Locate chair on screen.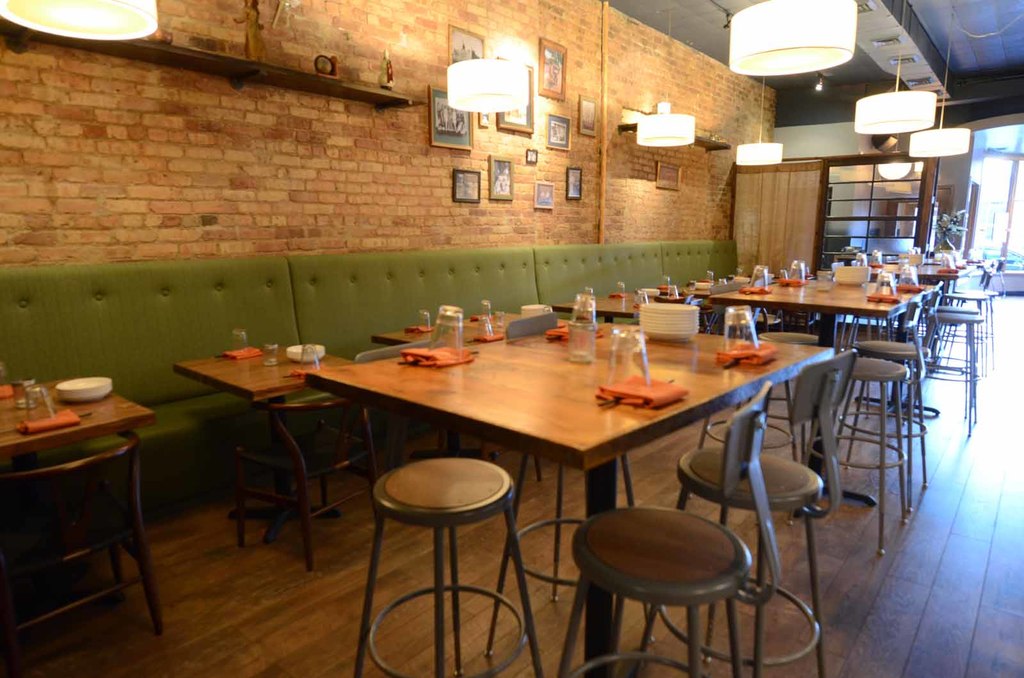
On screen at pyautogui.locateOnScreen(897, 272, 986, 441).
